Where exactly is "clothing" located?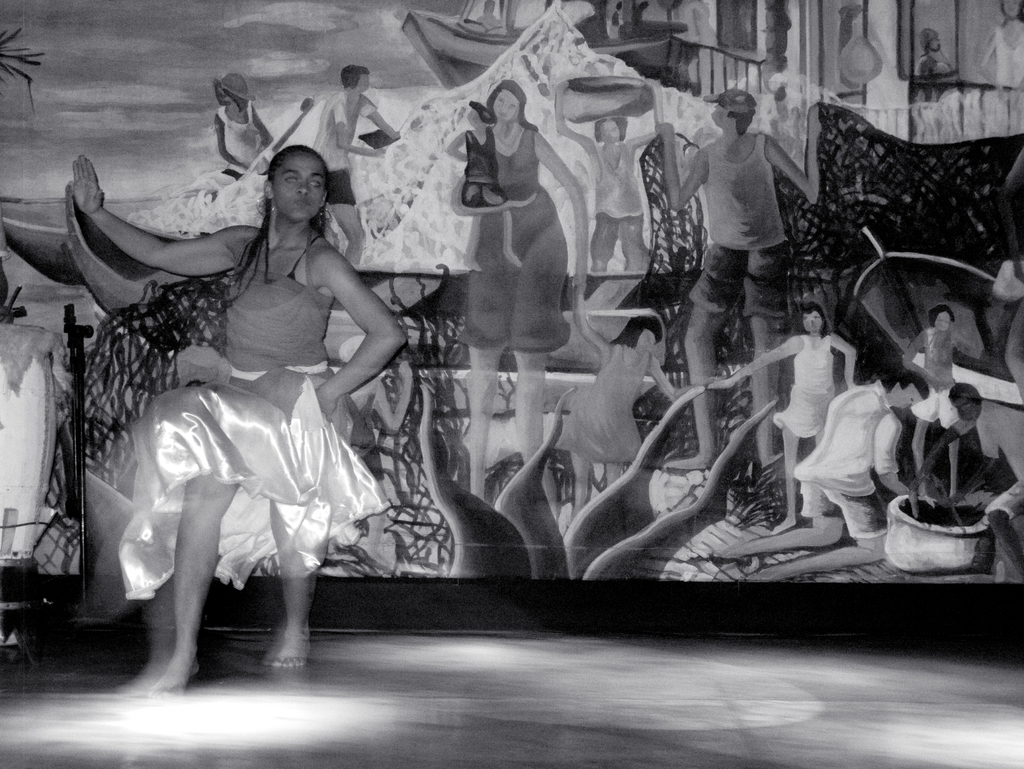
Its bounding box is (468, 126, 571, 350).
